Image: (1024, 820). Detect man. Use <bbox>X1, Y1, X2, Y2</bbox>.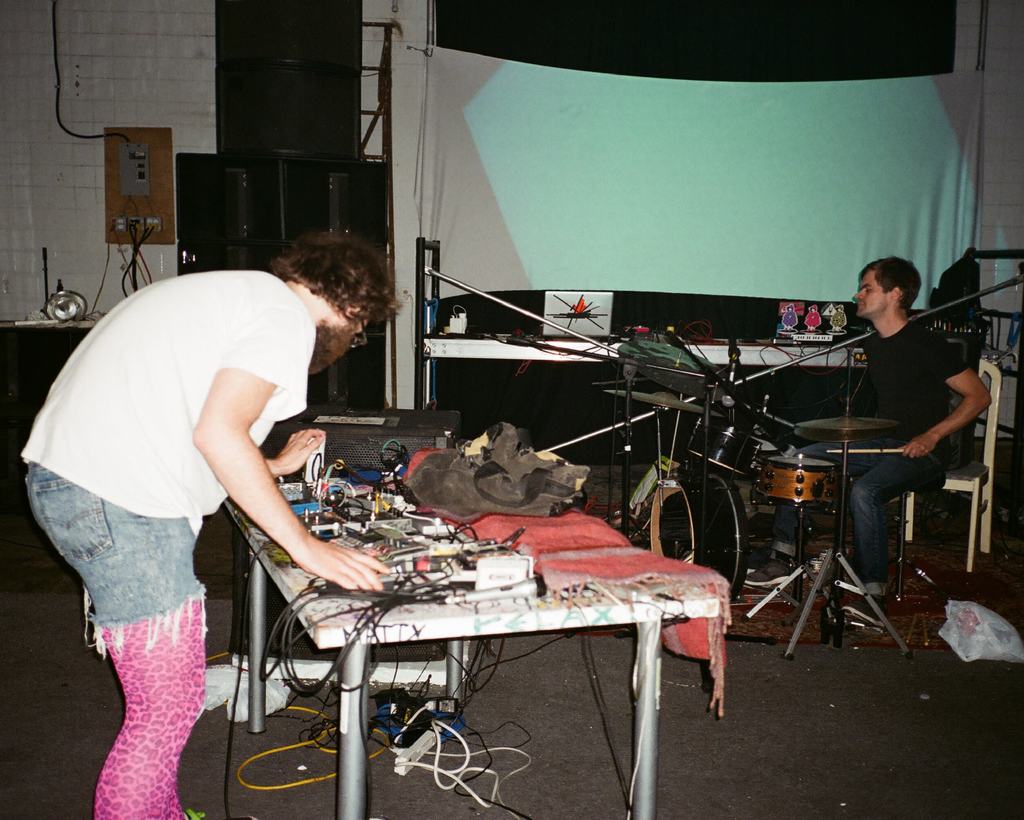
<bbox>18, 228, 406, 819</bbox>.
